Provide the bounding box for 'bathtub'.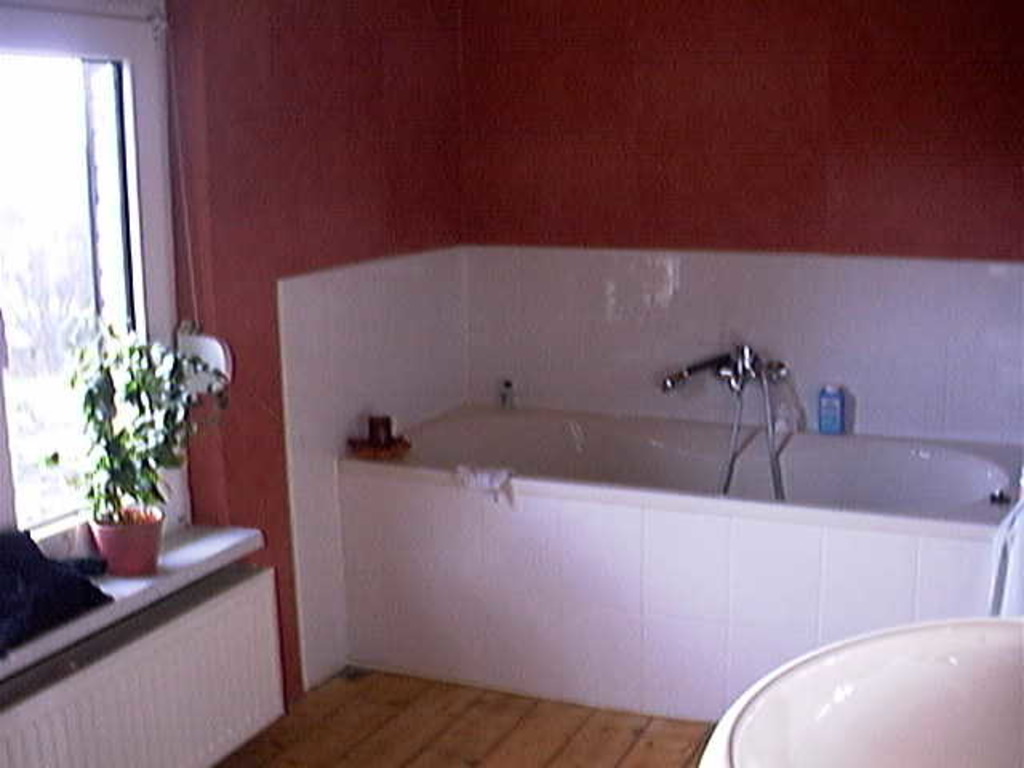
334 339 1022 722.
